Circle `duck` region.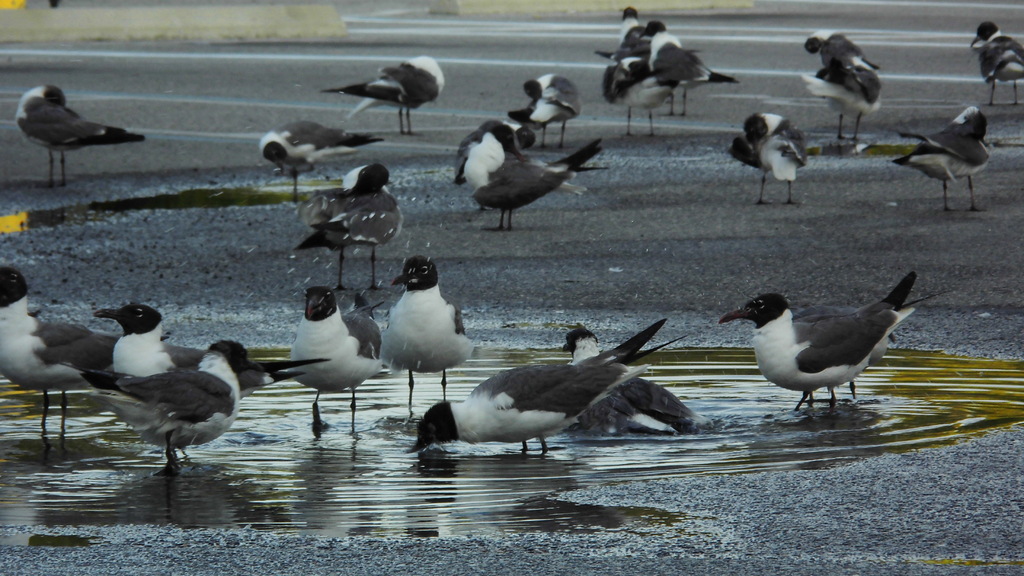
Region: {"left": 253, "top": 119, "right": 381, "bottom": 202}.
